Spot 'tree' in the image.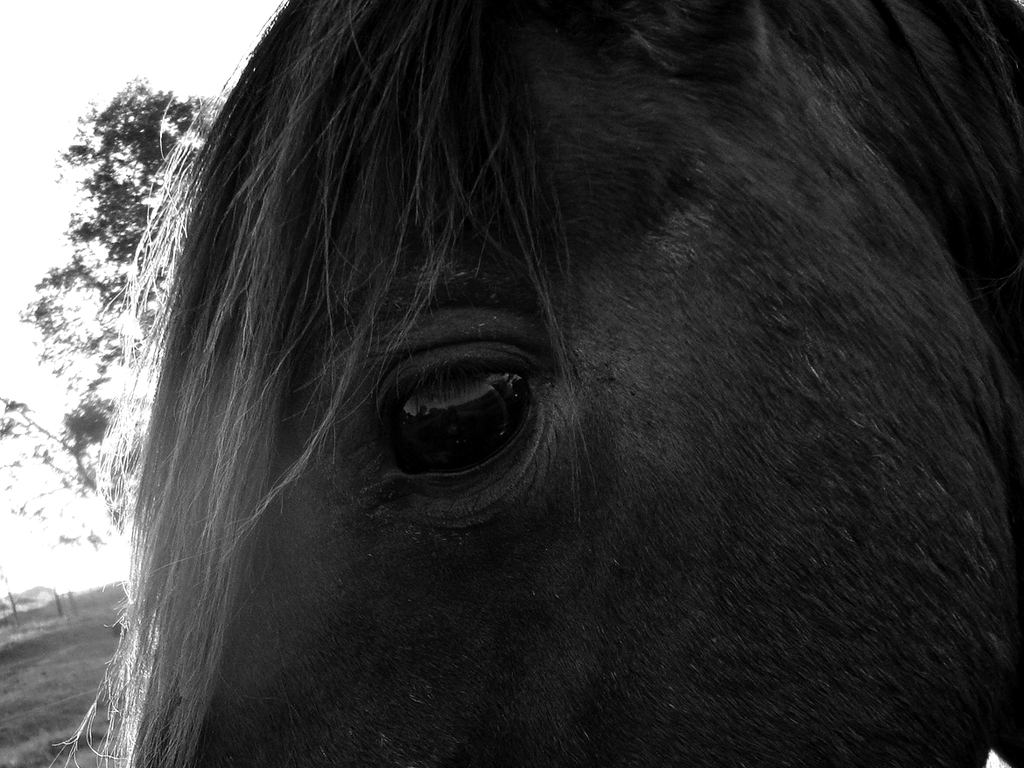
'tree' found at <box>0,74,221,565</box>.
